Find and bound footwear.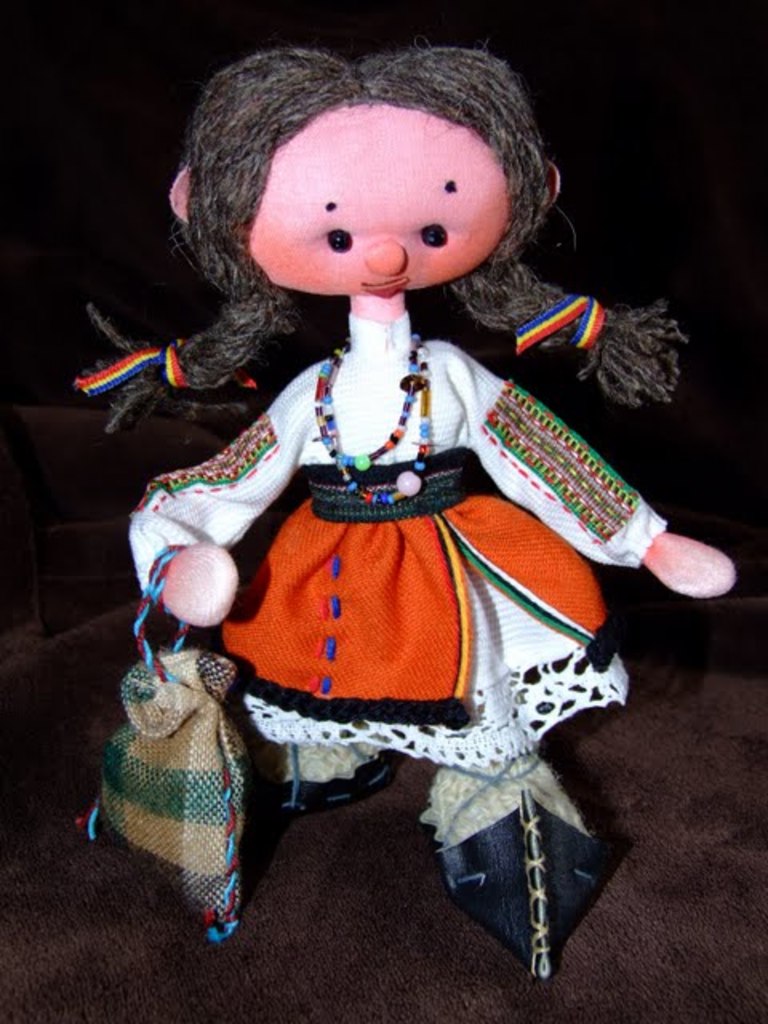
Bound: locate(430, 795, 606, 974).
